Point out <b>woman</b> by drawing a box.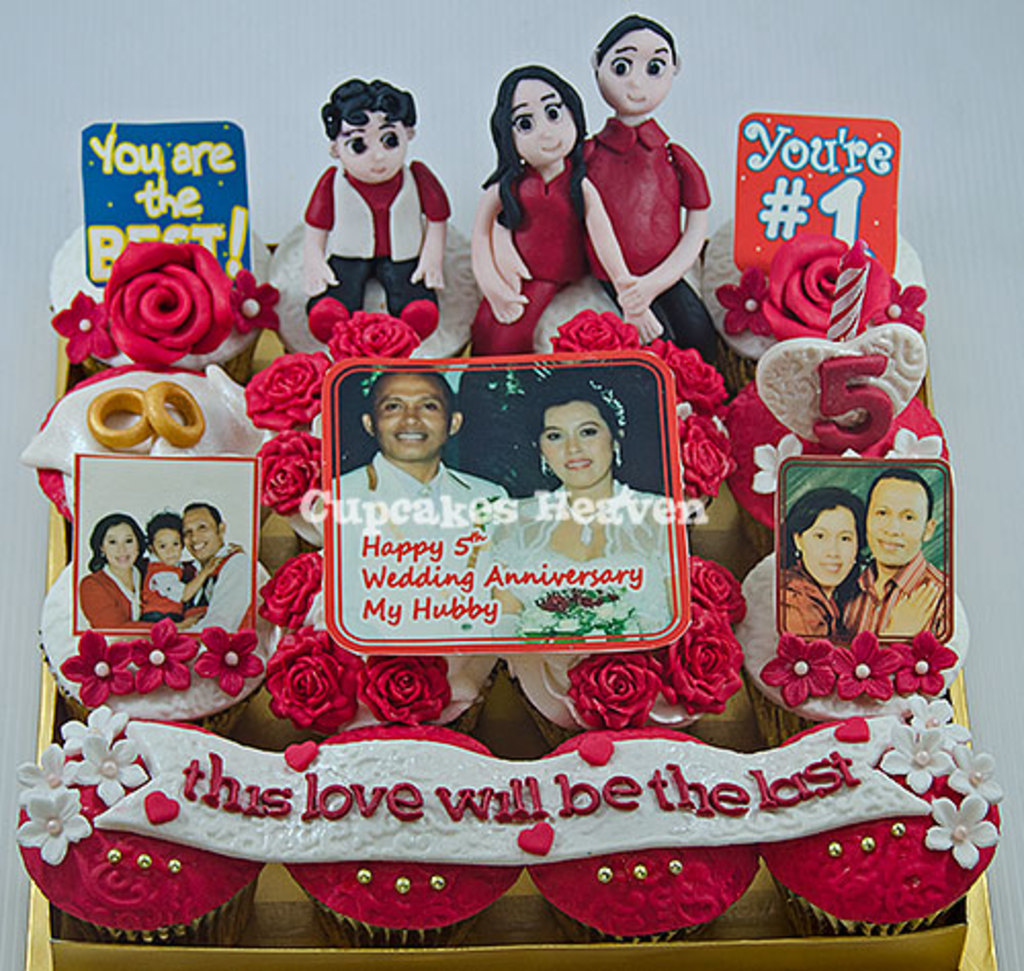
bbox=(780, 490, 864, 643).
